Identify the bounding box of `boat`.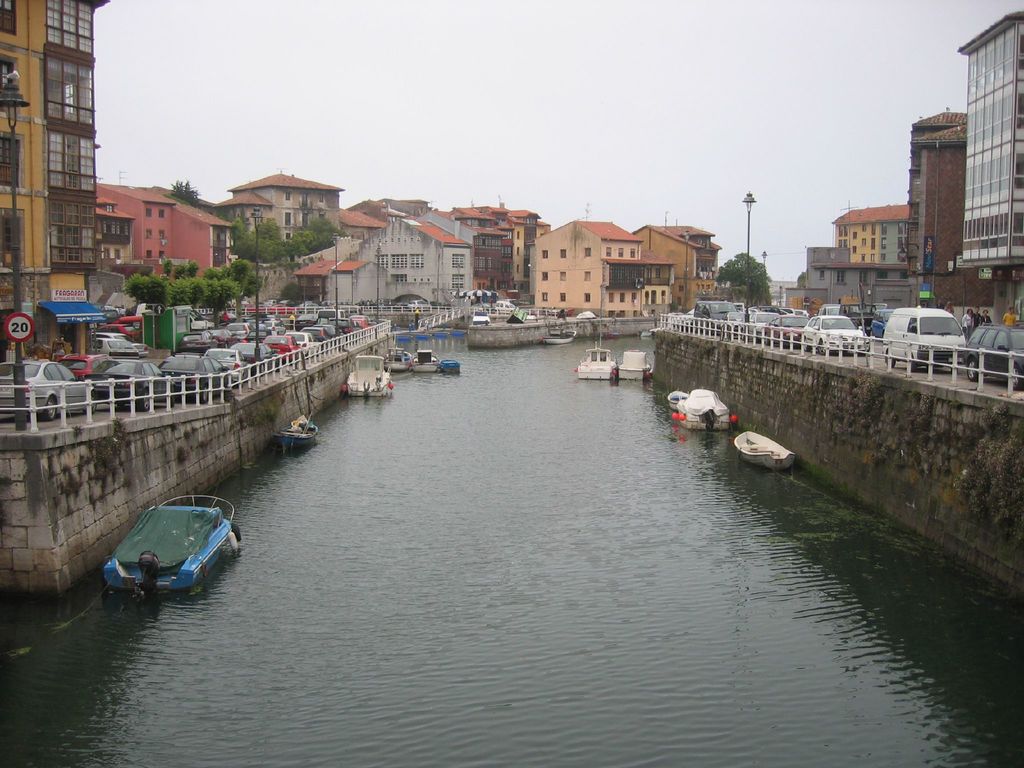
580/328/615/380.
